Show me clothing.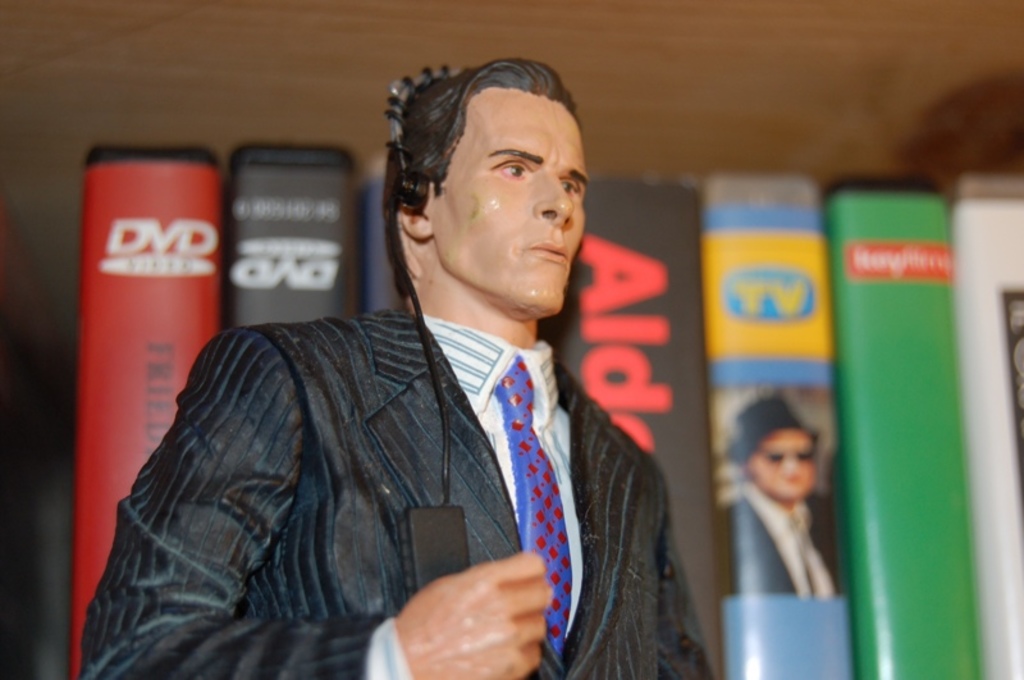
clothing is here: rect(718, 478, 837, 597).
